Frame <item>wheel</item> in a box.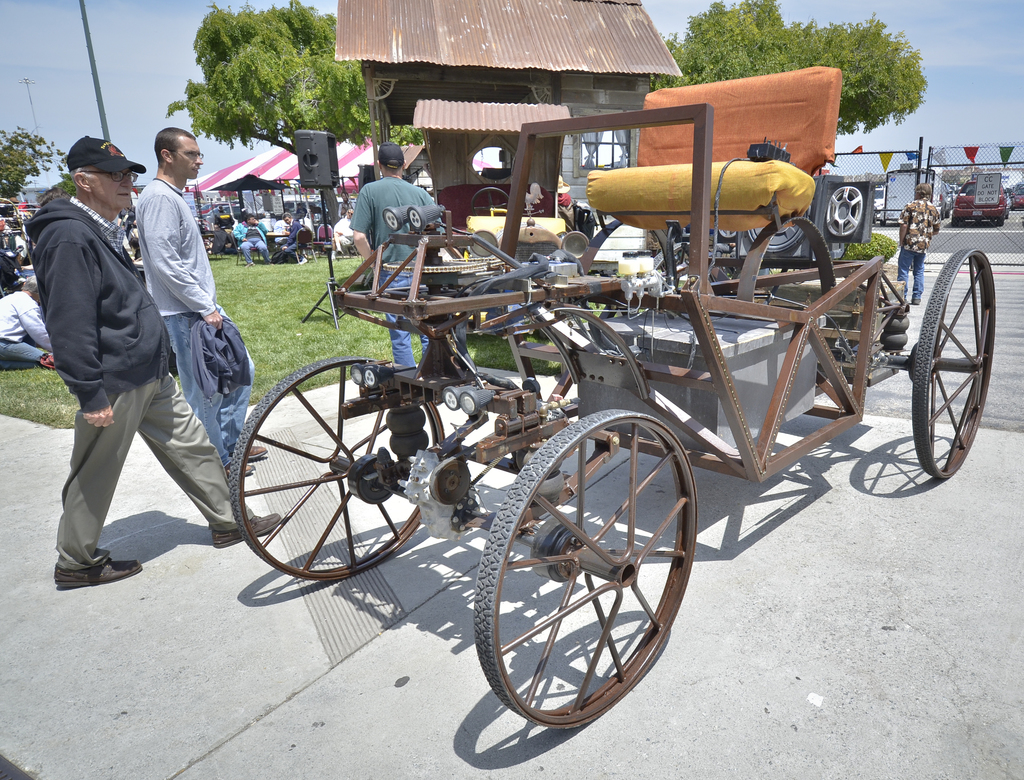
476/405/697/733.
